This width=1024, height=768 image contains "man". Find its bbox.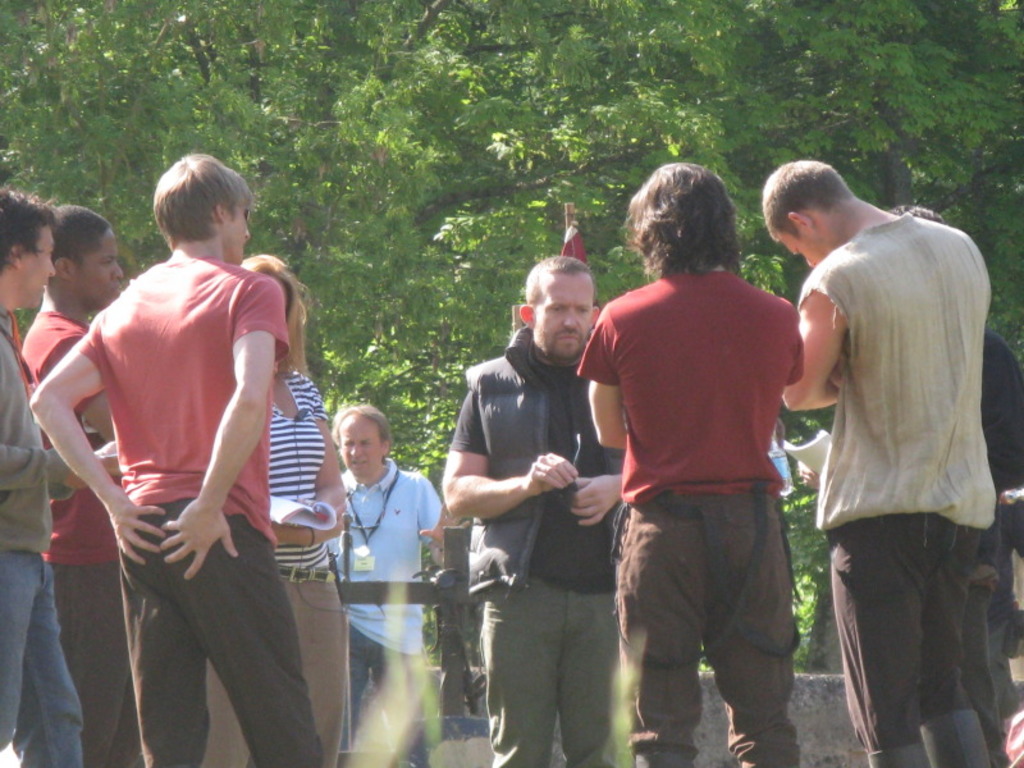
[left=442, top=253, right=628, bottom=767].
